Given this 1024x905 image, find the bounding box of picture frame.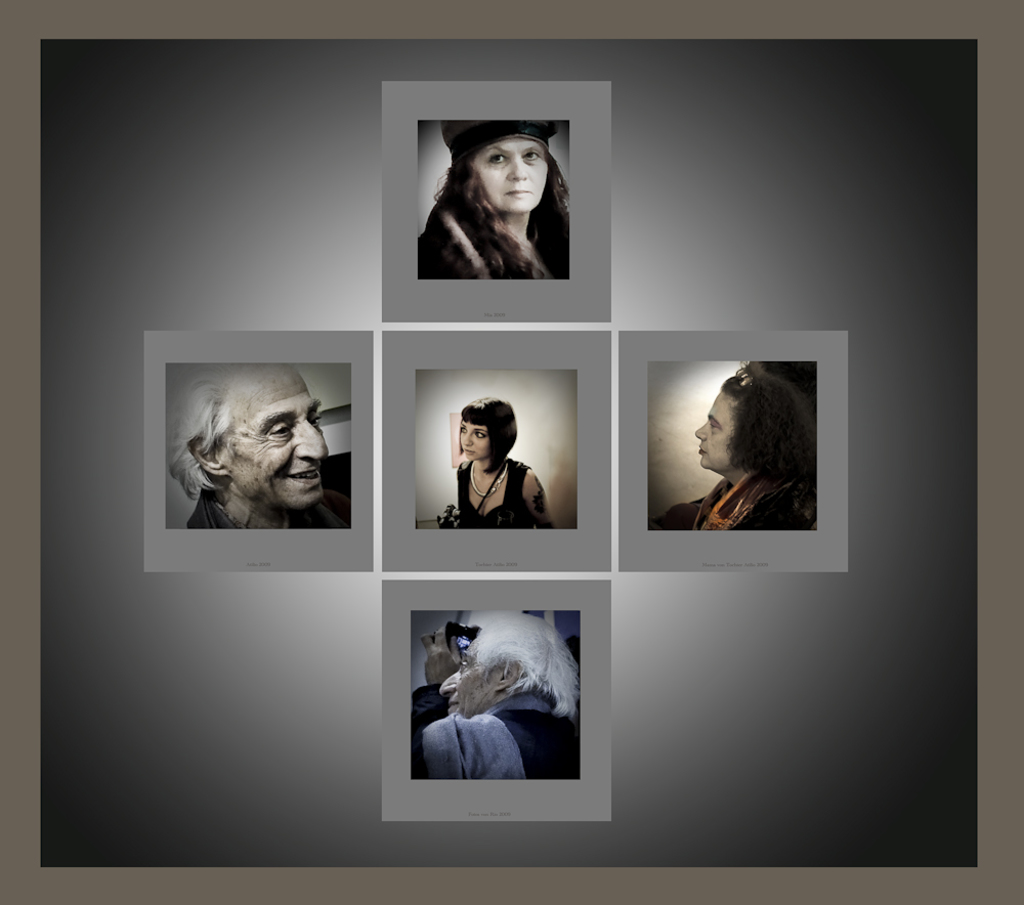
[371,331,635,581].
